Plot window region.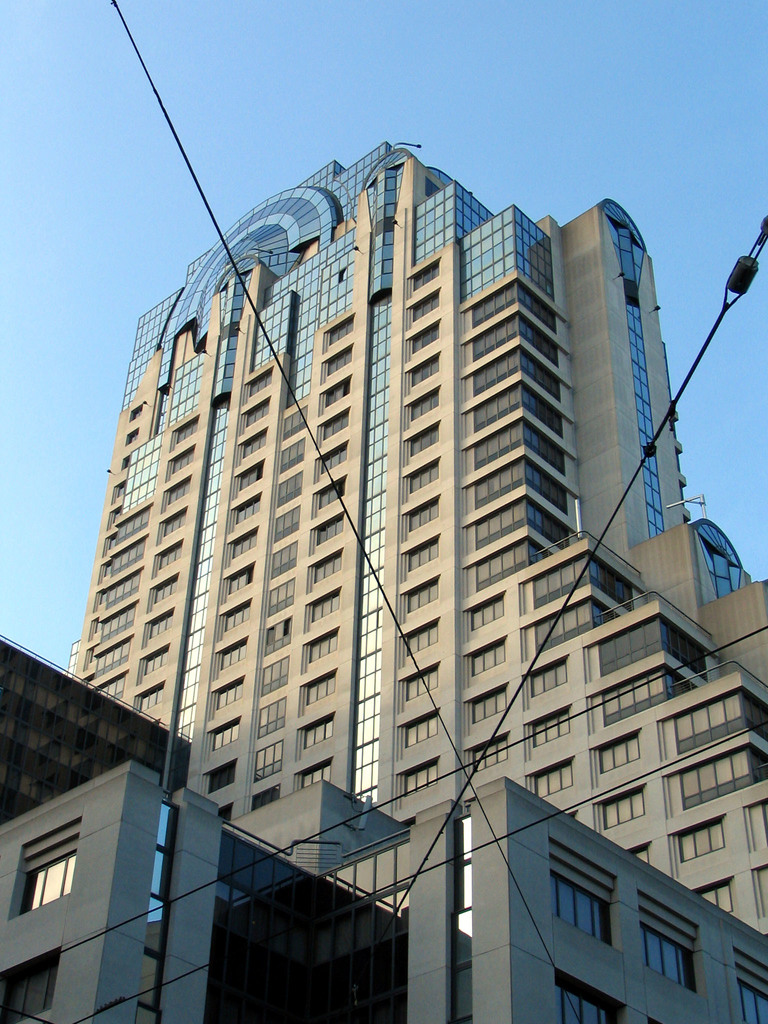
Plotted at {"x1": 303, "y1": 715, "x2": 333, "y2": 753}.
